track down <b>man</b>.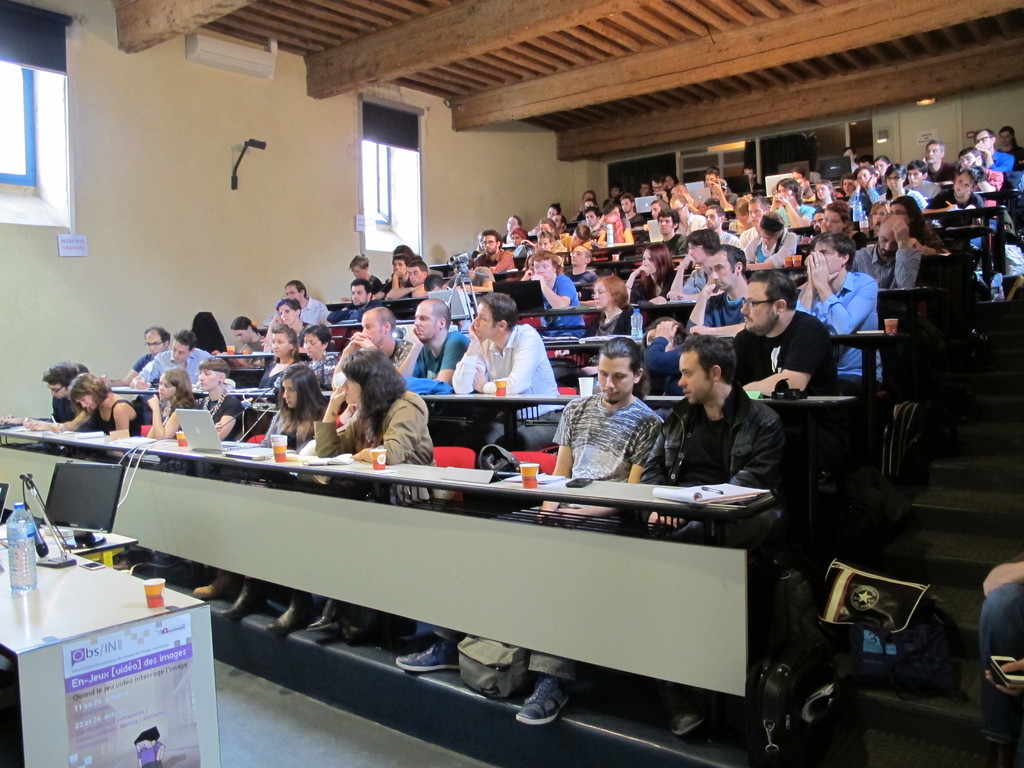
Tracked to [x1=796, y1=175, x2=817, y2=203].
